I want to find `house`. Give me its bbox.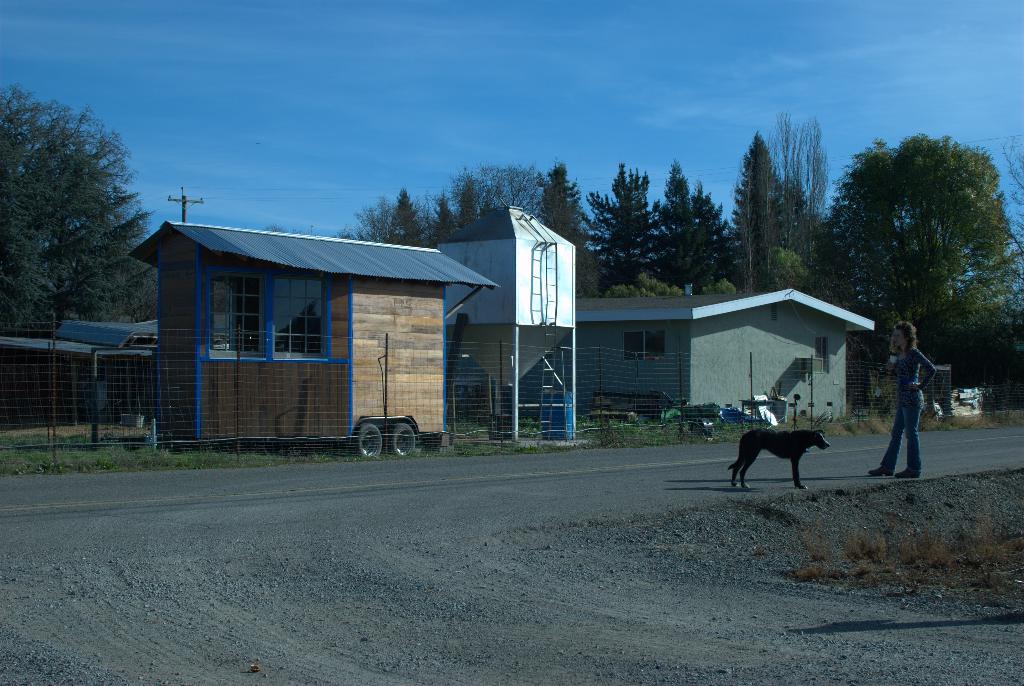
left=584, top=286, right=871, bottom=415.
